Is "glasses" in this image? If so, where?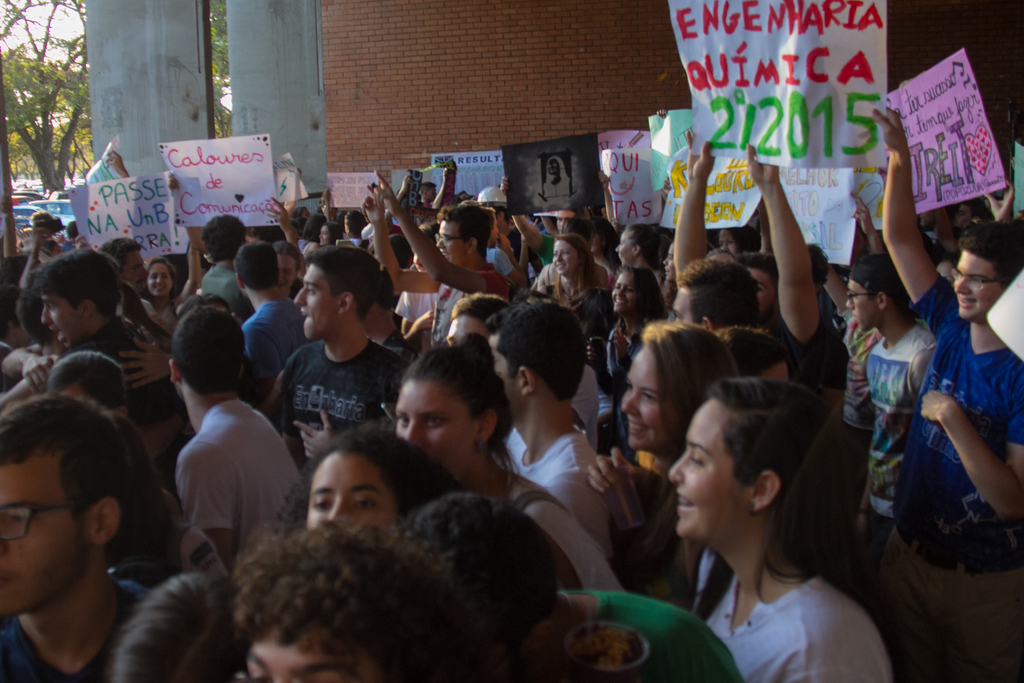
Yes, at BBox(845, 292, 872, 303).
